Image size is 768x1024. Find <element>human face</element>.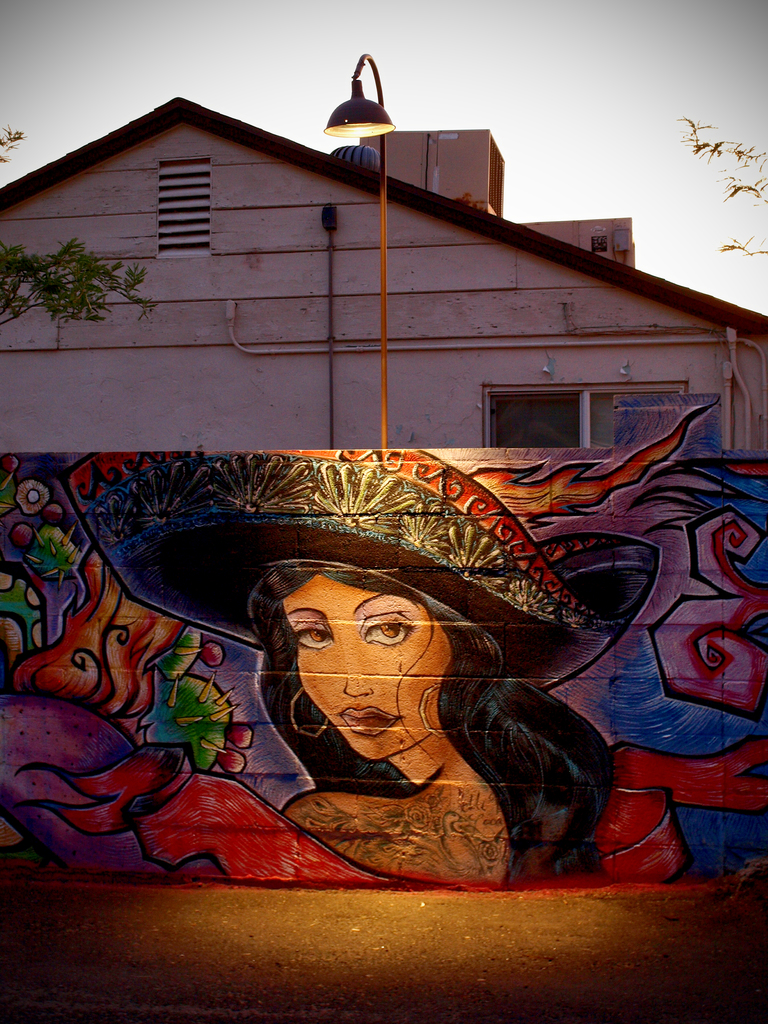
284,570,454,760.
